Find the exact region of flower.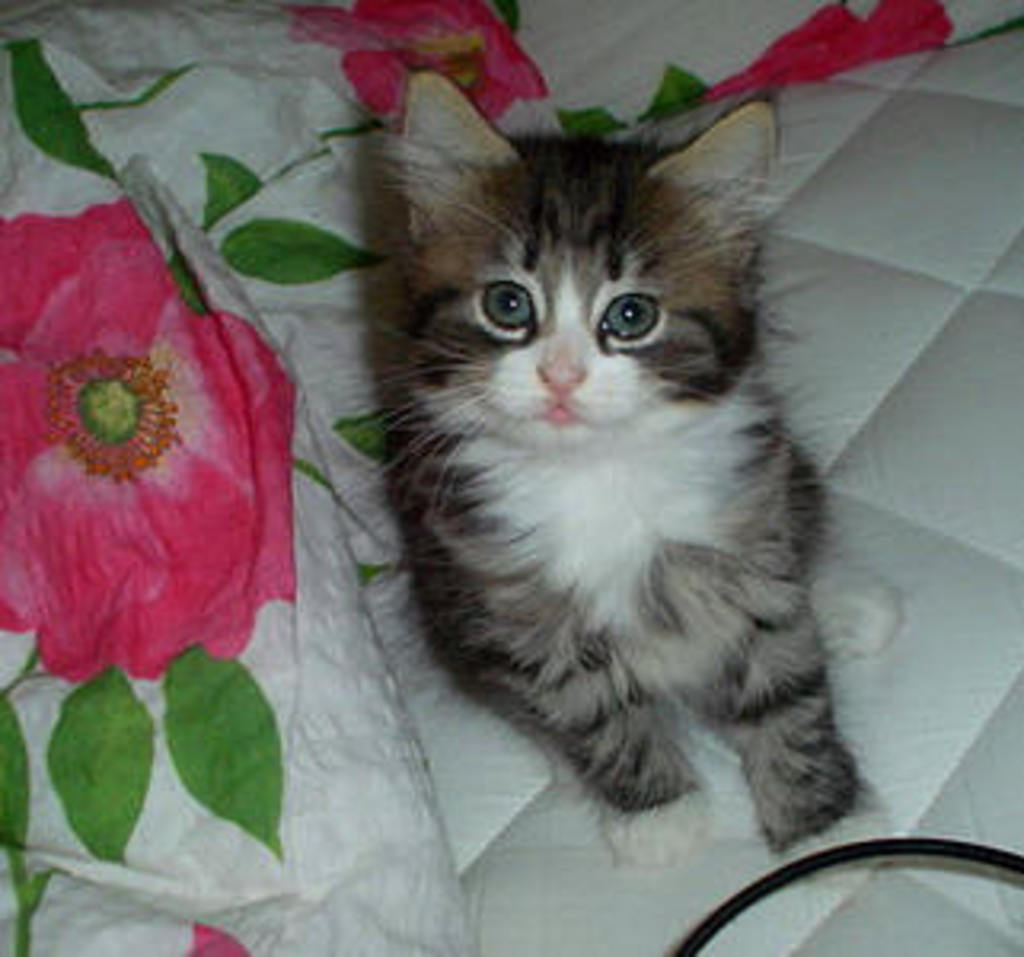
Exact region: detection(10, 217, 319, 705).
